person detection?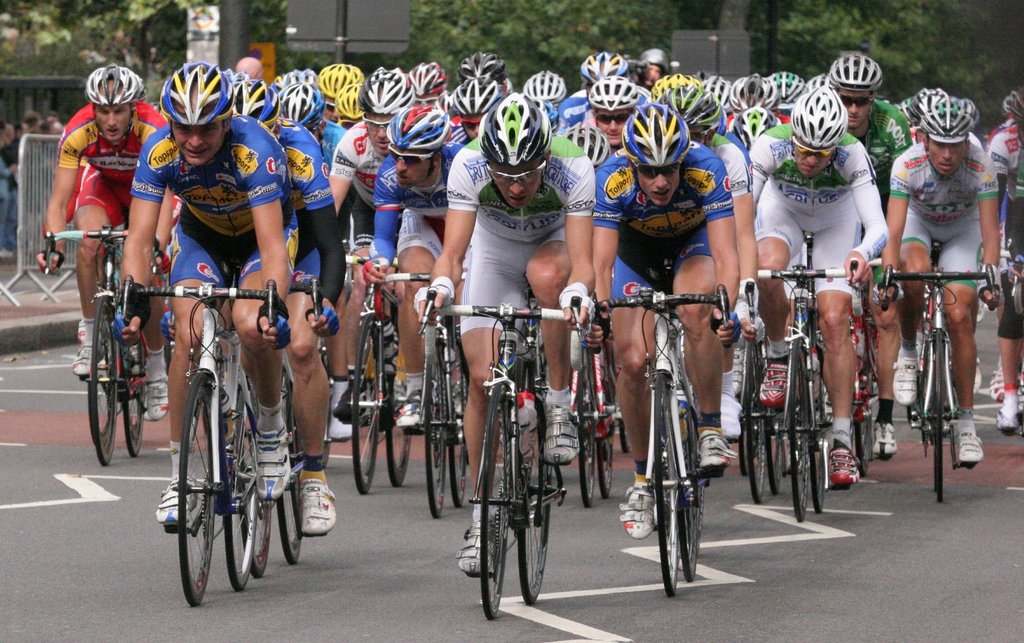
[left=872, top=71, right=1010, bottom=471]
